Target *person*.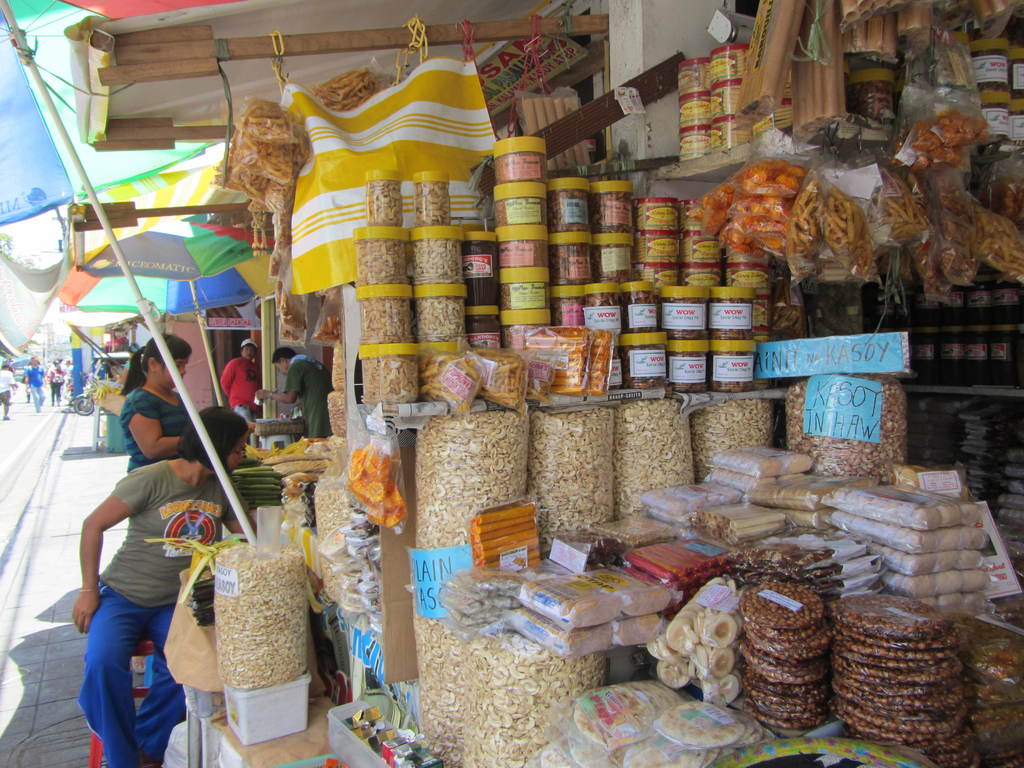
Target region: 0,364,19,429.
